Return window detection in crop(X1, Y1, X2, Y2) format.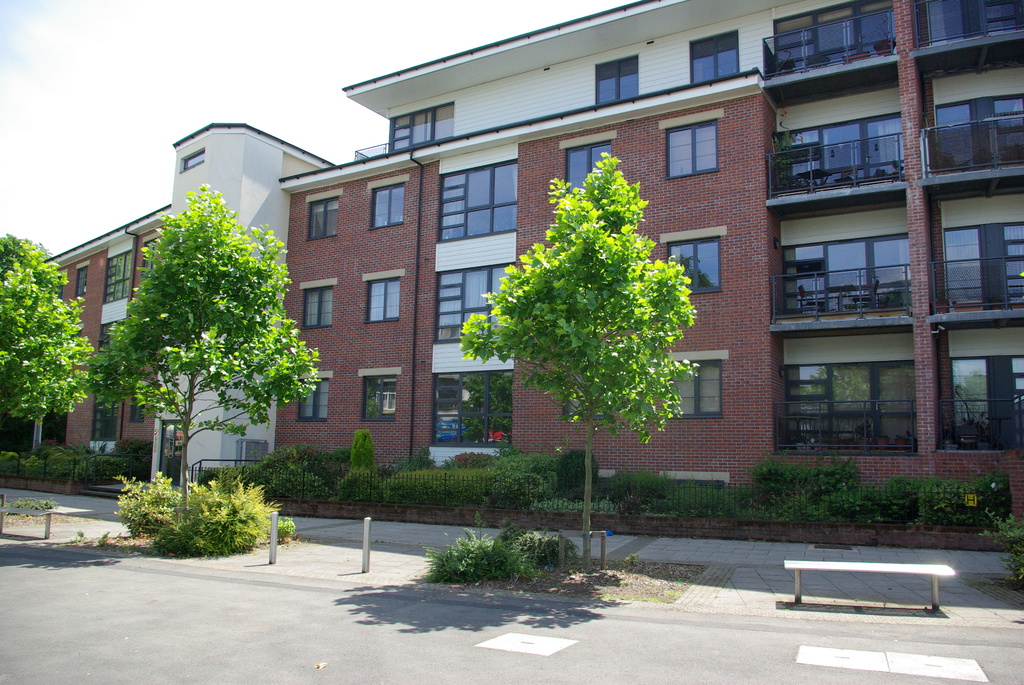
crop(947, 356, 1023, 446).
